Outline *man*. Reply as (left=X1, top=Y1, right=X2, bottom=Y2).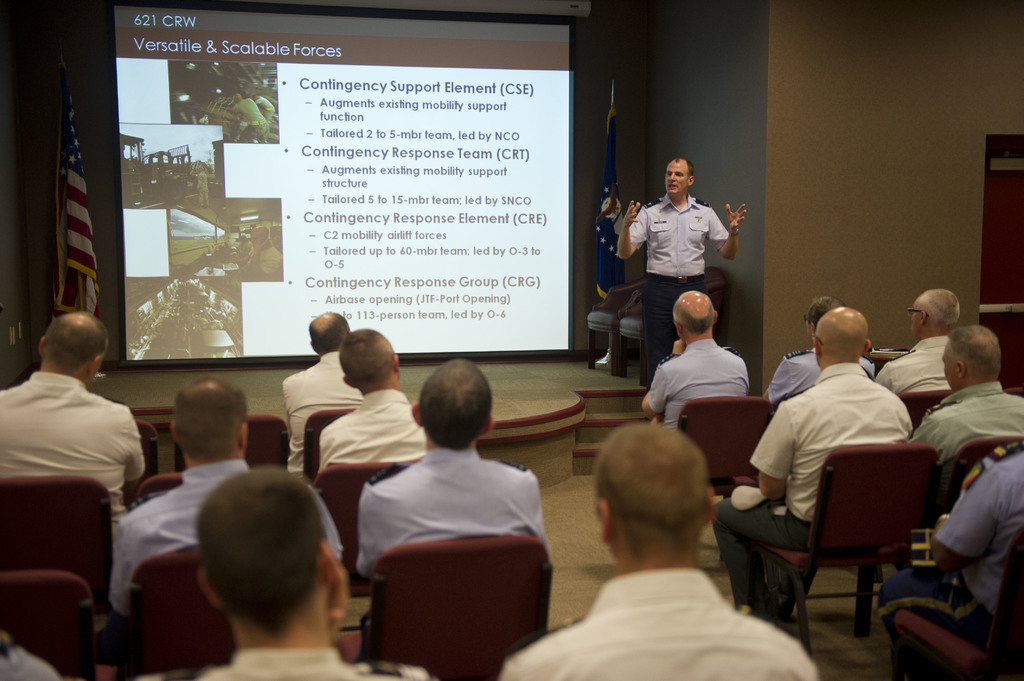
(left=0, top=629, right=59, bottom=680).
